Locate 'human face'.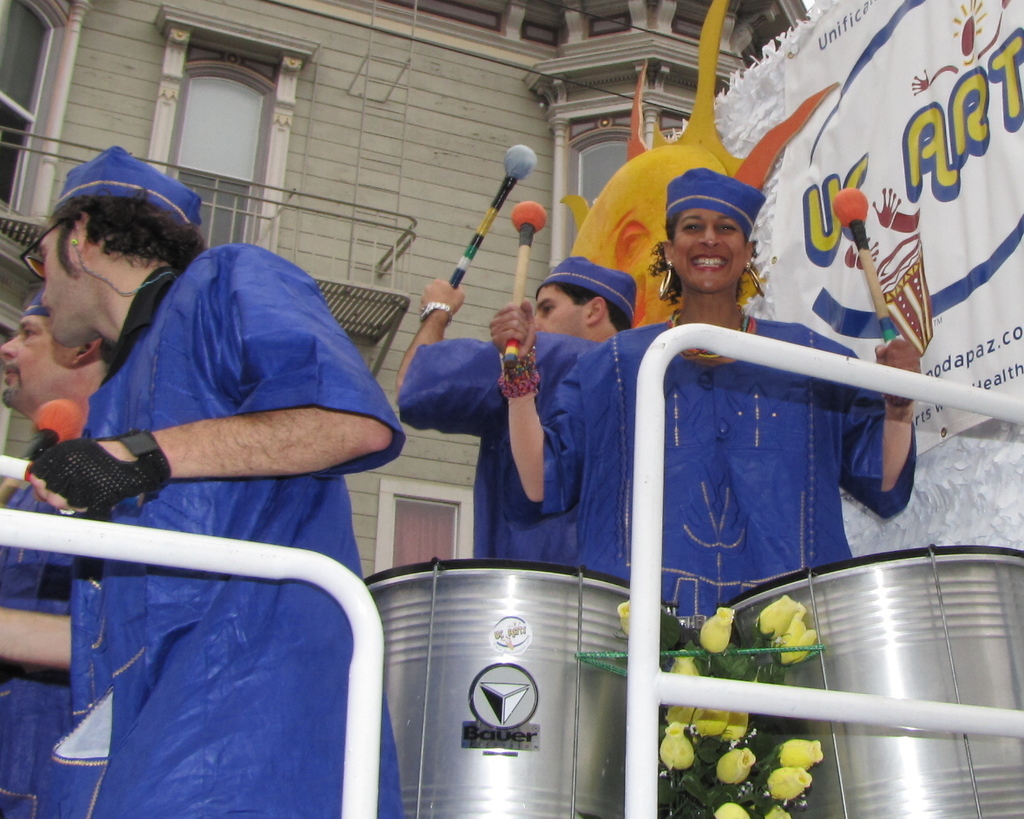
Bounding box: l=675, t=205, r=745, b=290.
